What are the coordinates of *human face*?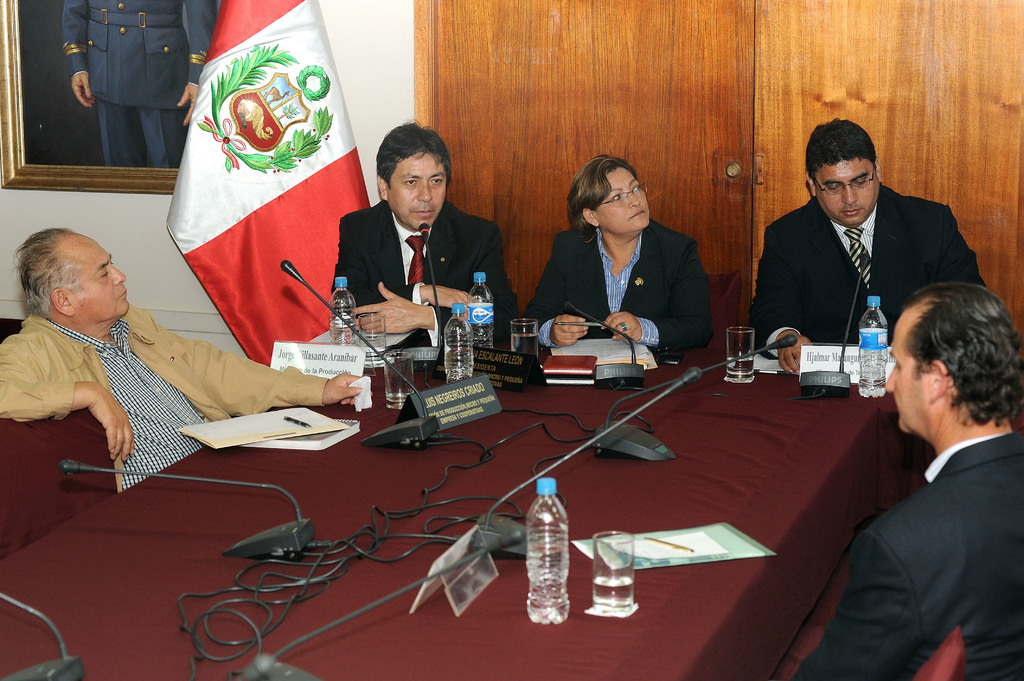
385,145,445,232.
